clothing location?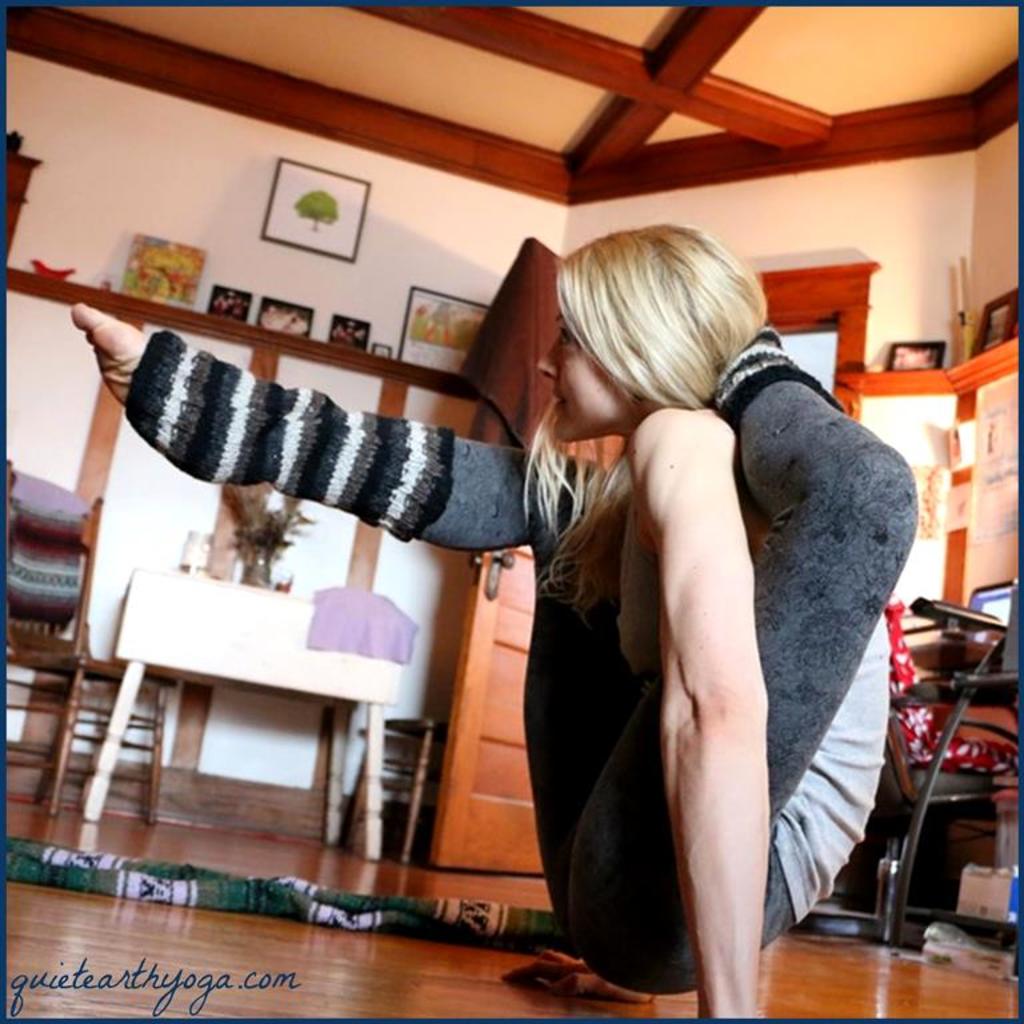
locate(541, 283, 924, 960)
